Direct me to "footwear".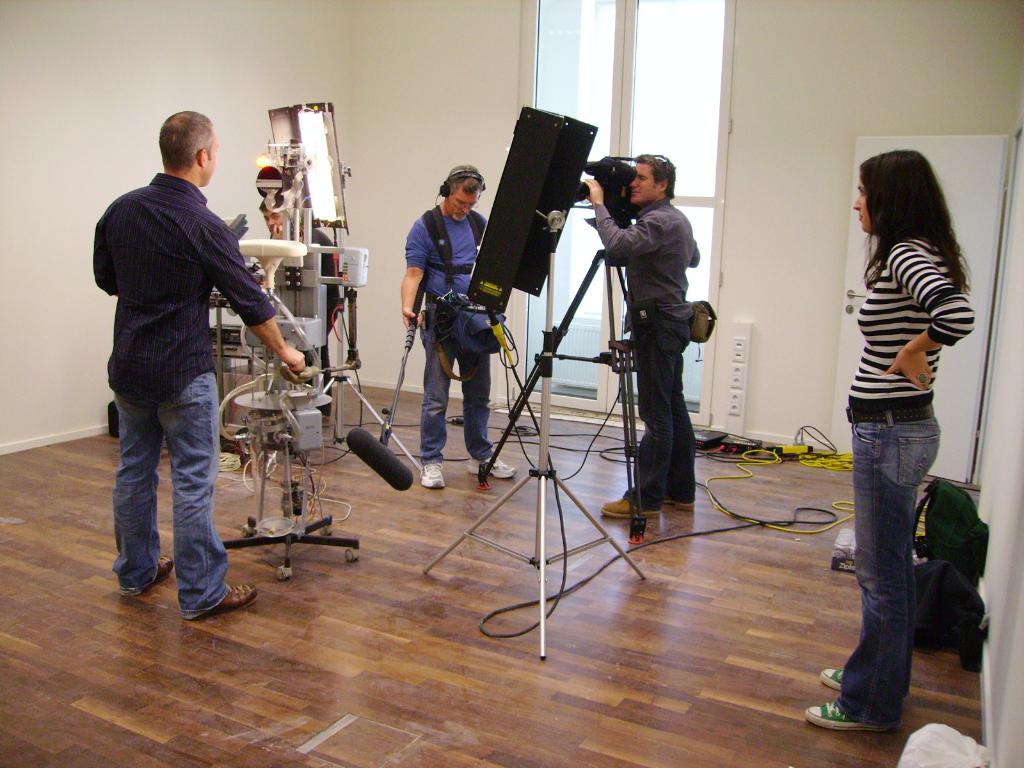
Direction: locate(196, 585, 259, 618).
